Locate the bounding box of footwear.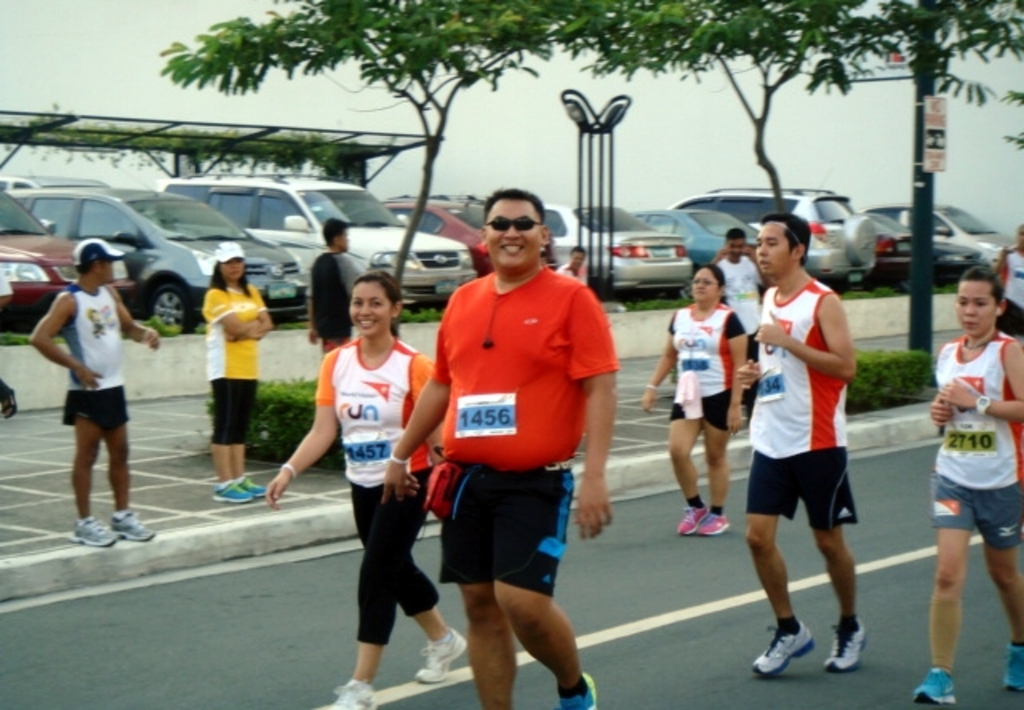
Bounding box: bbox=[232, 475, 270, 501].
